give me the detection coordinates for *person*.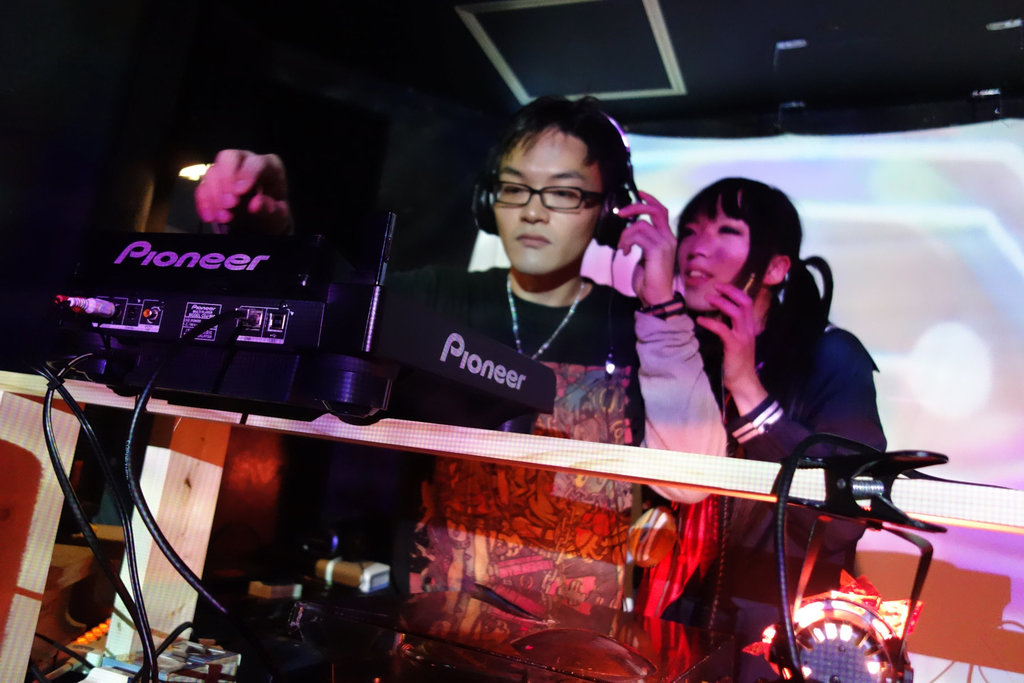
box=[663, 176, 888, 646].
